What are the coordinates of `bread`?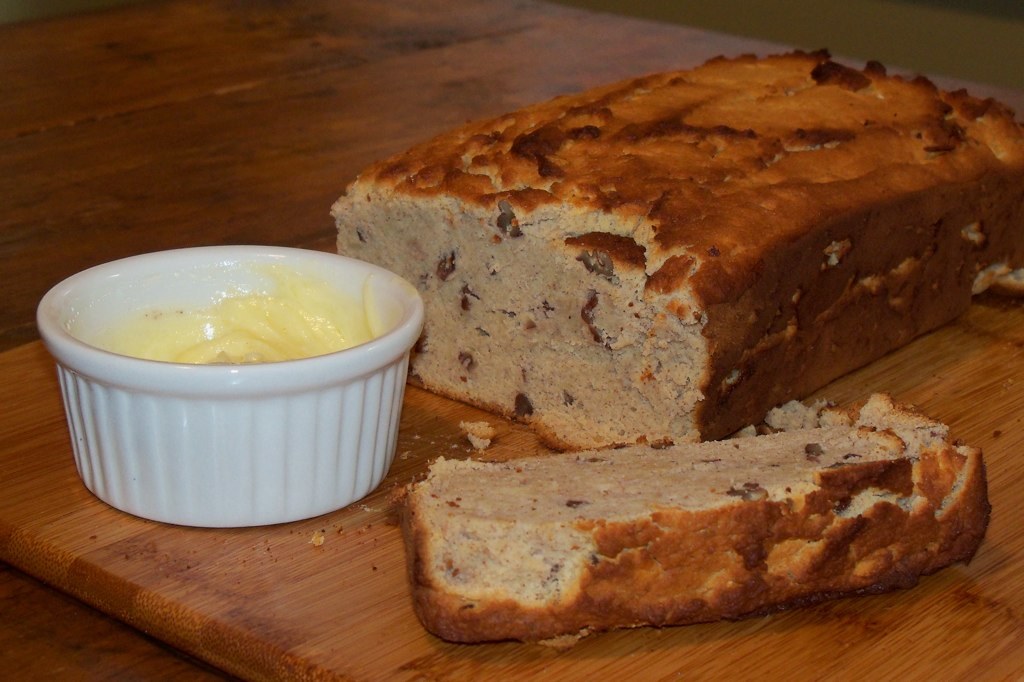
300:47:1012:459.
